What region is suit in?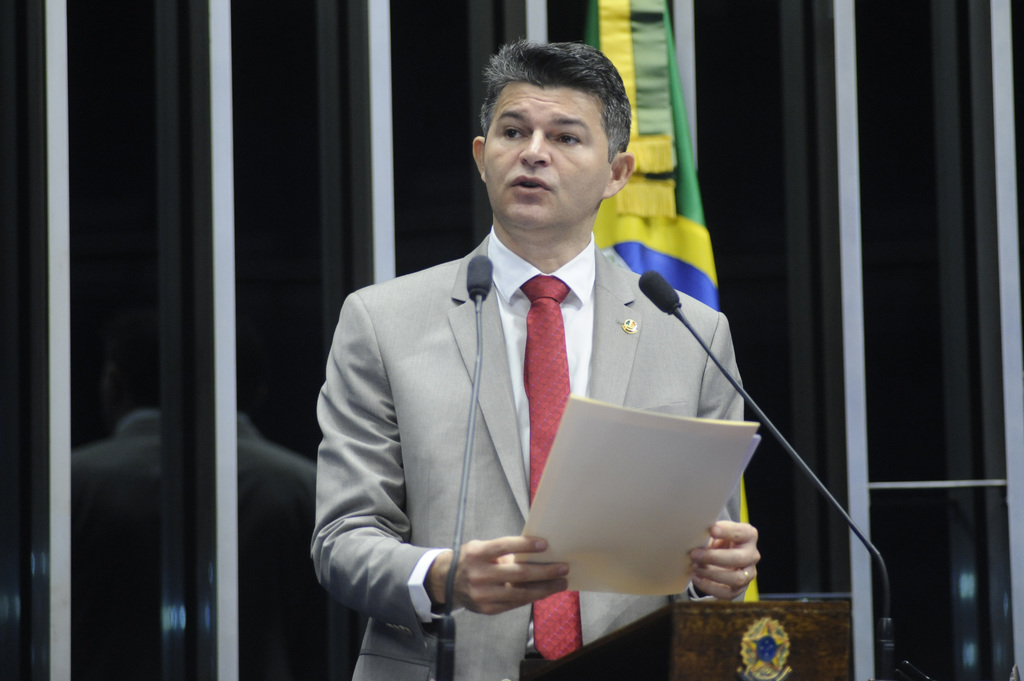
312, 152, 767, 671.
